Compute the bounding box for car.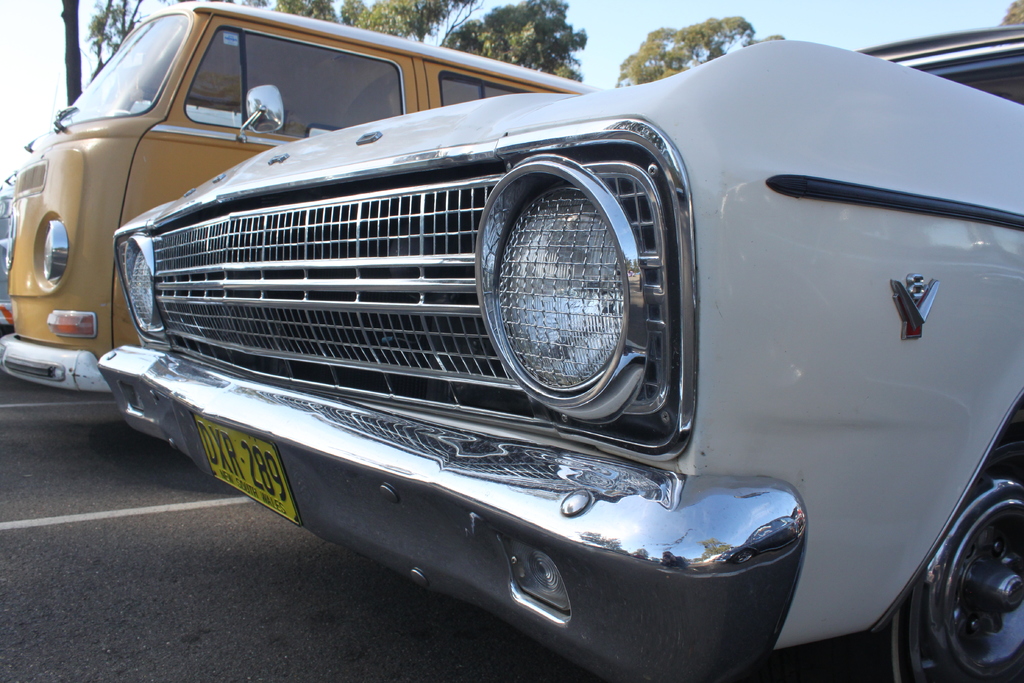
{"x1": 99, "y1": 29, "x2": 1023, "y2": 682}.
